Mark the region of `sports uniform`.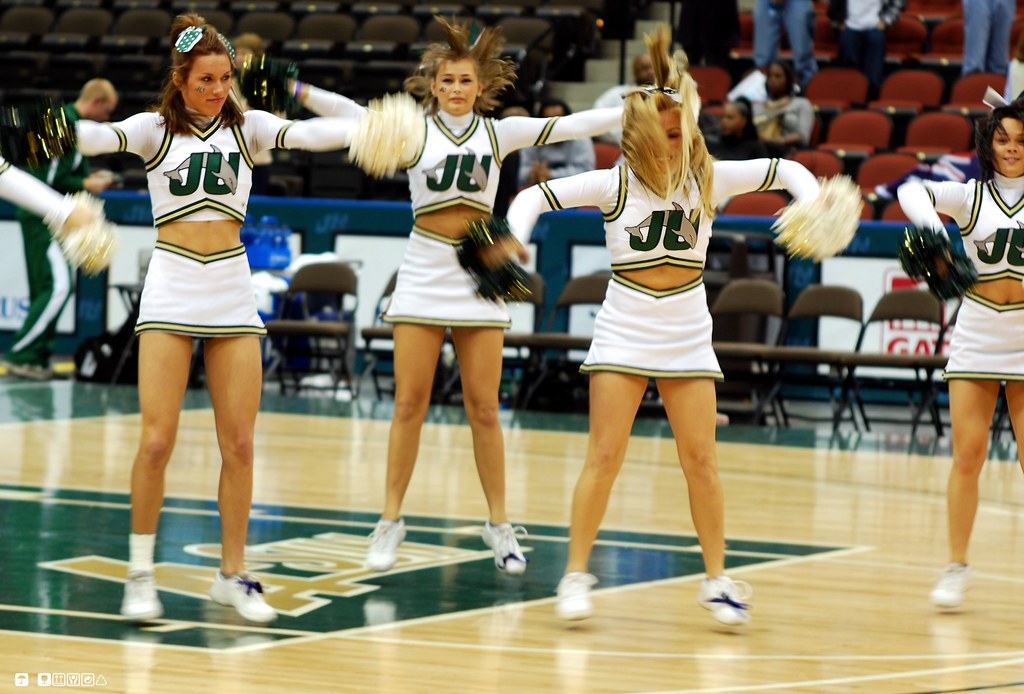
Region: {"left": 0, "top": 155, "right": 77, "bottom": 241}.
